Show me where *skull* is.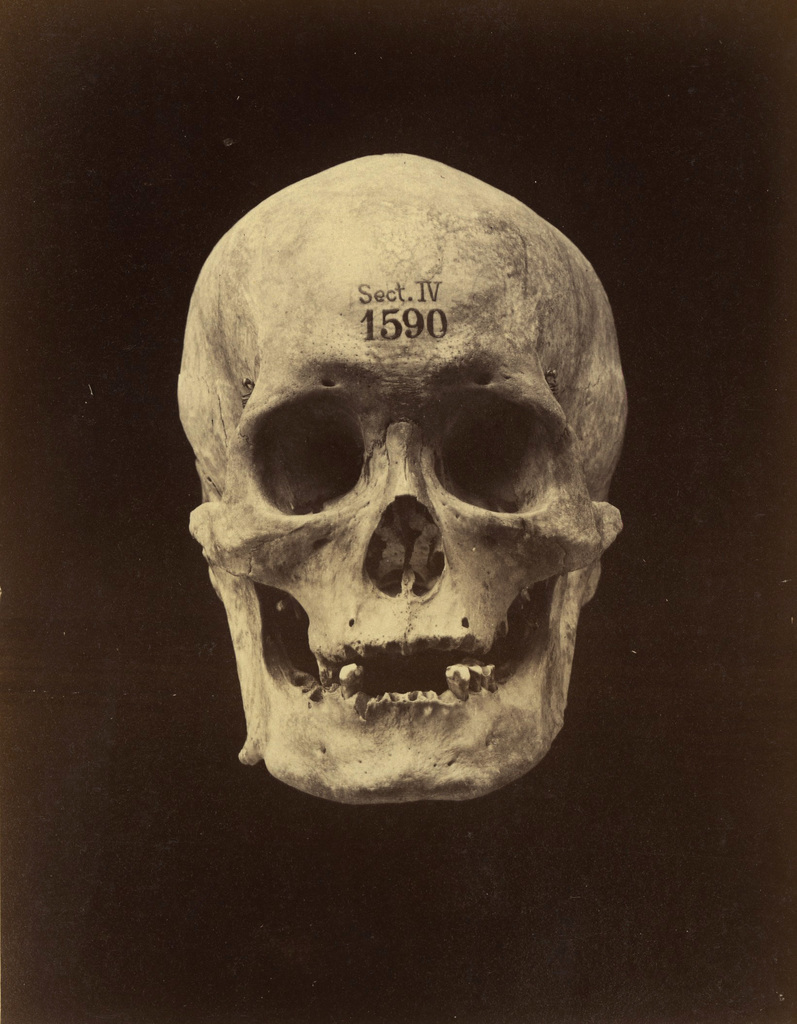
*skull* is at x1=175, y1=150, x2=629, y2=805.
